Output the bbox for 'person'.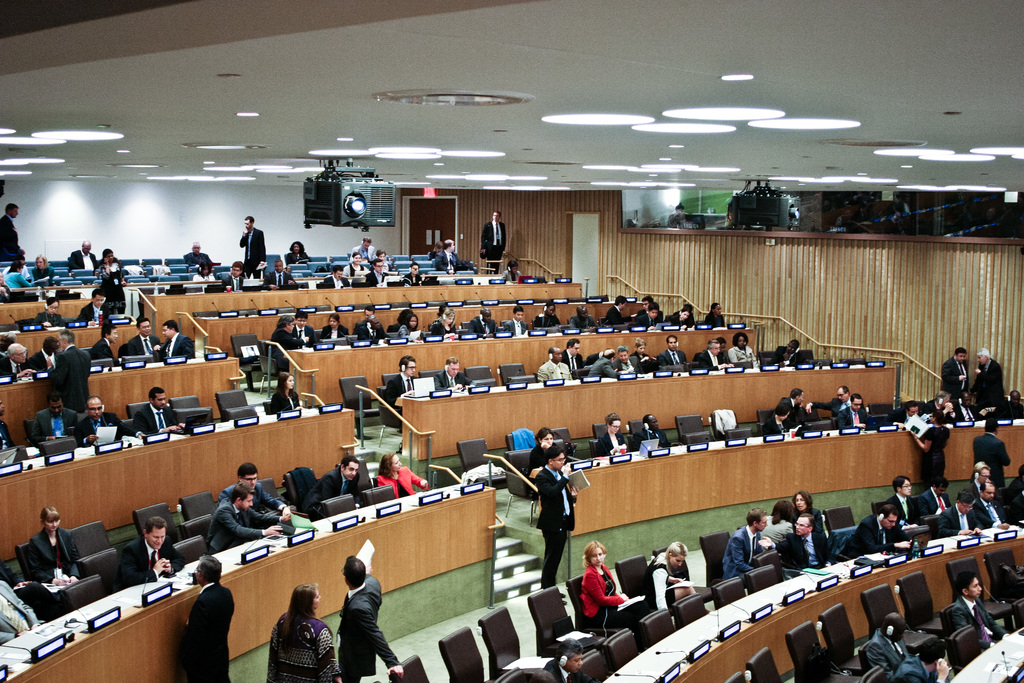
box=[836, 506, 916, 564].
